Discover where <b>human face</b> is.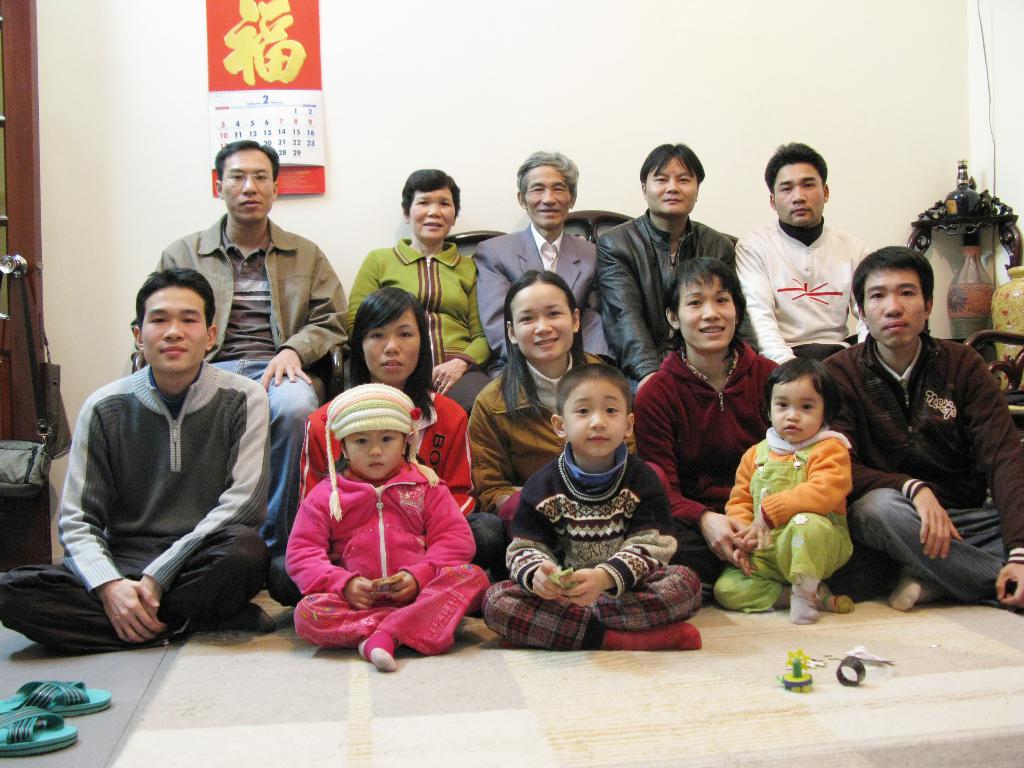
Discovered at rect(676, 269, 740, 348).
